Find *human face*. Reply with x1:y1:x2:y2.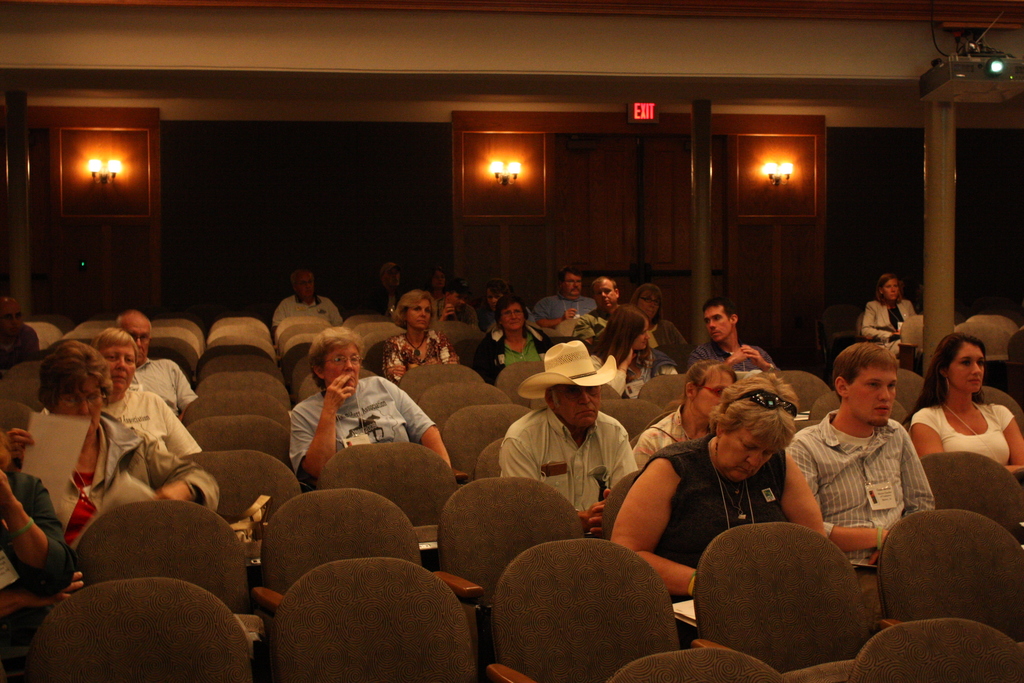
557:382:603:428.
